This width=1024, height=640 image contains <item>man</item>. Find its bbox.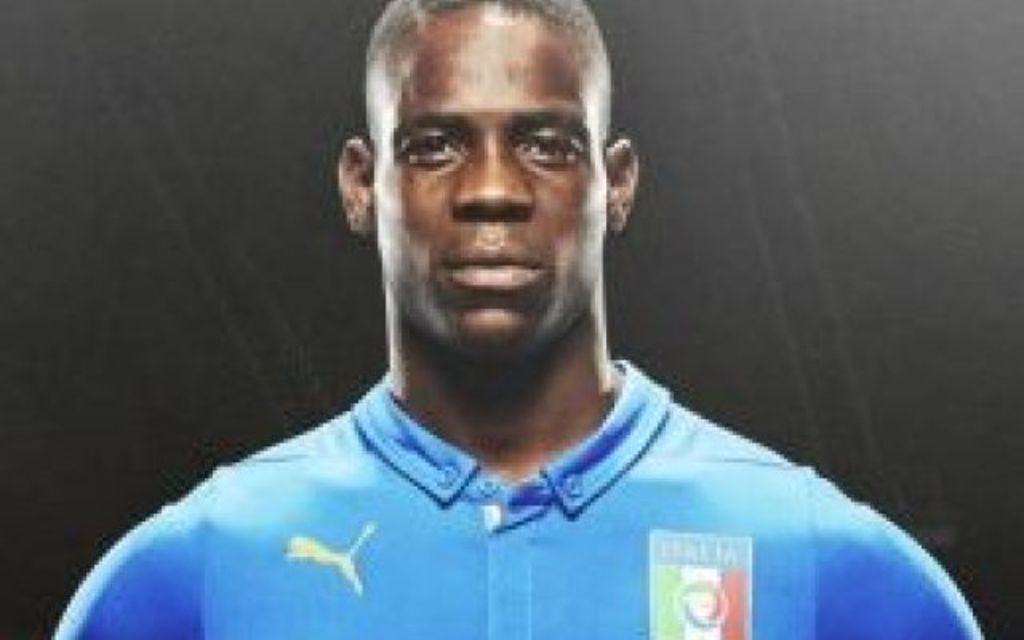
rect(70, 3, 965, 629).
